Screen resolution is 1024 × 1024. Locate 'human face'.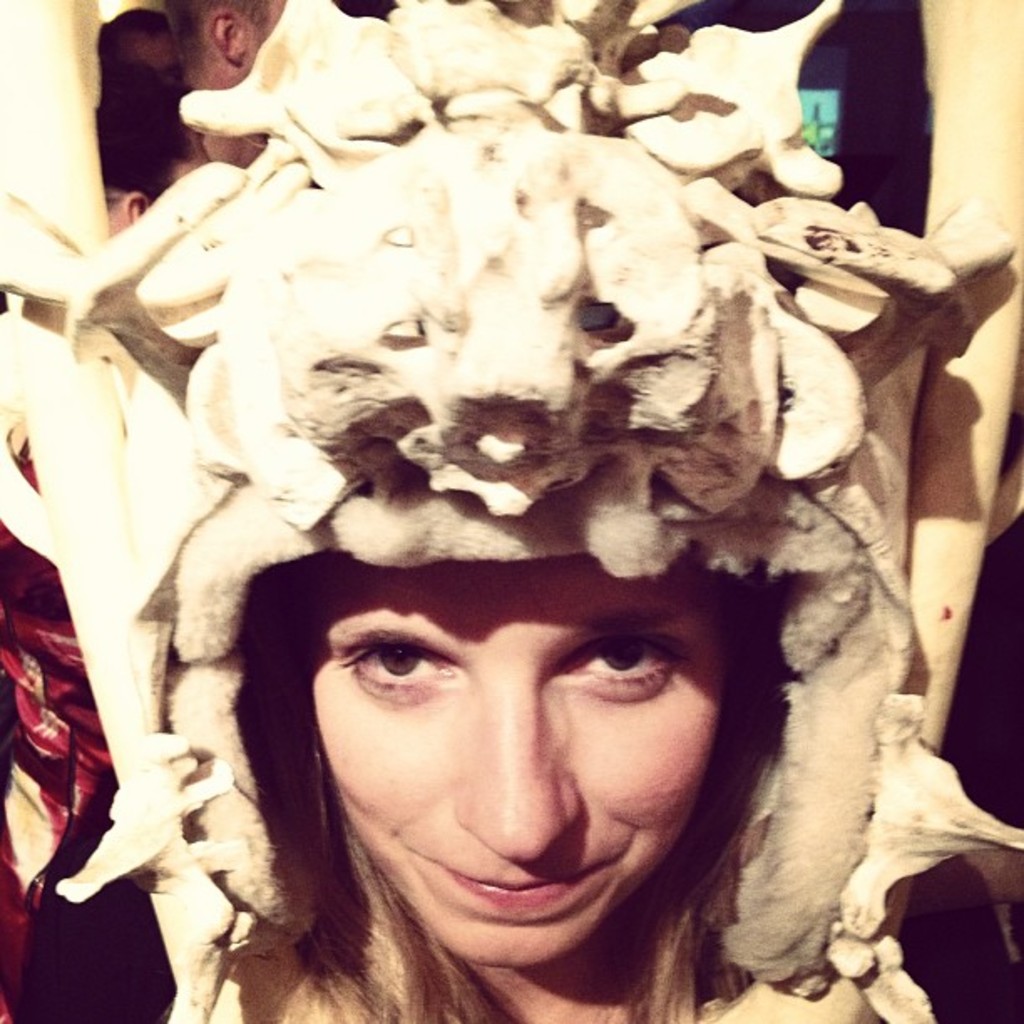
293 566 723 970.
